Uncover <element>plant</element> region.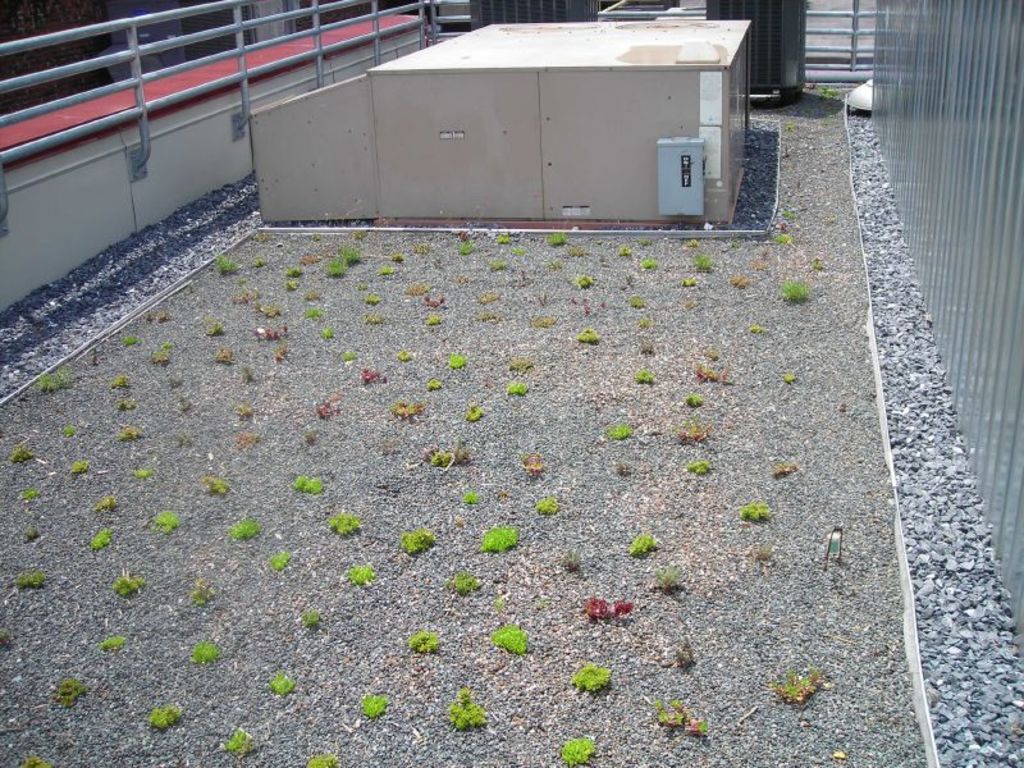
Uncovered: l=568, t=660, r=607, b=694.
